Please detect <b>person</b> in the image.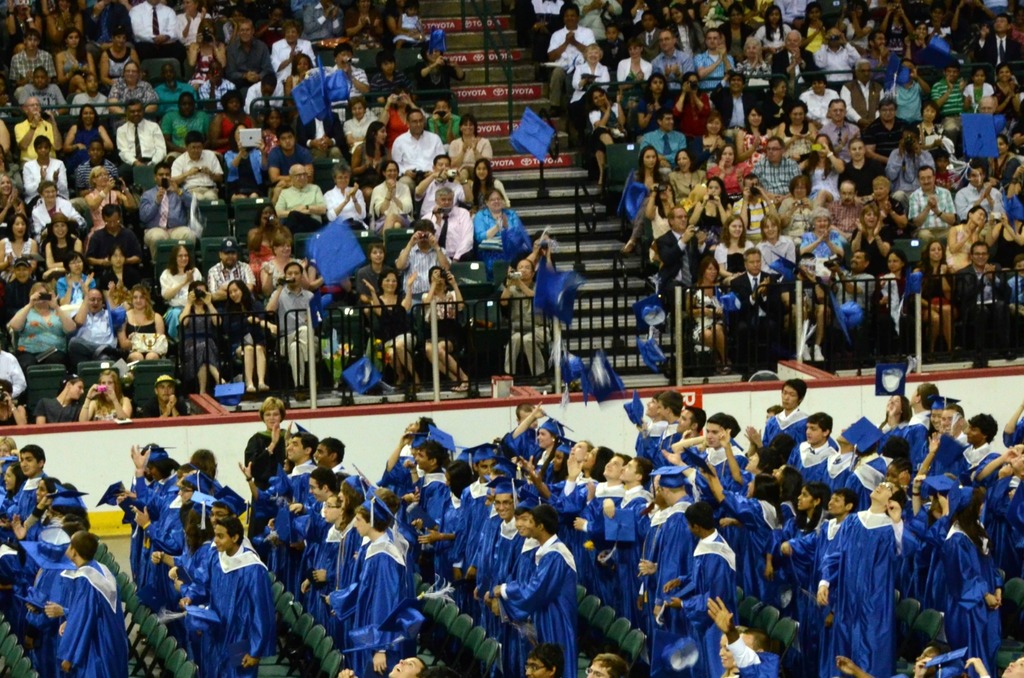
select_region(633, 16, 663, 42).
